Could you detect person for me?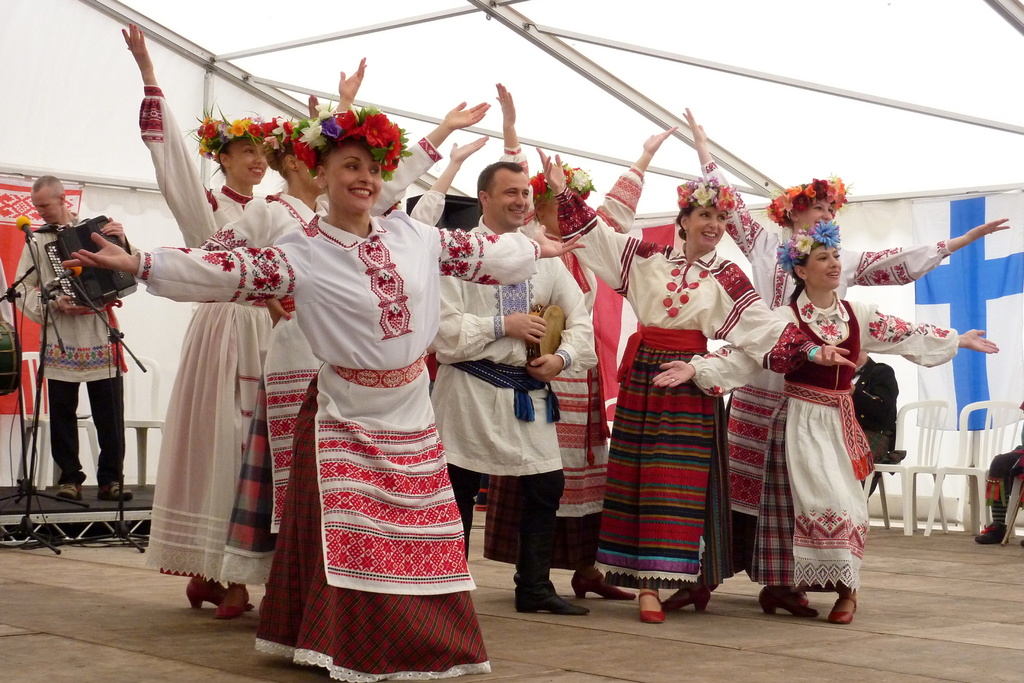
Detection result: locate(666, 106, 1010, 610).
